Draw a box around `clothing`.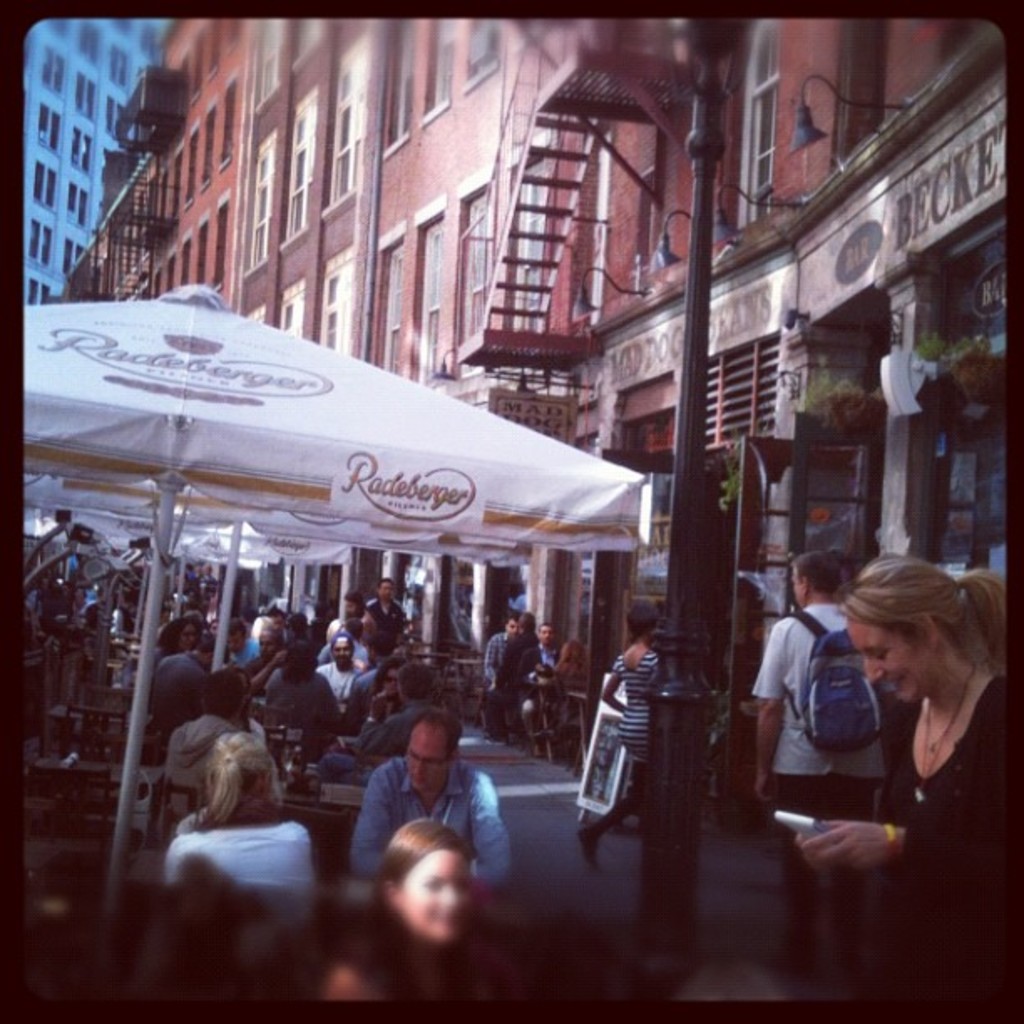
detection(751, 591, 893, 868).
